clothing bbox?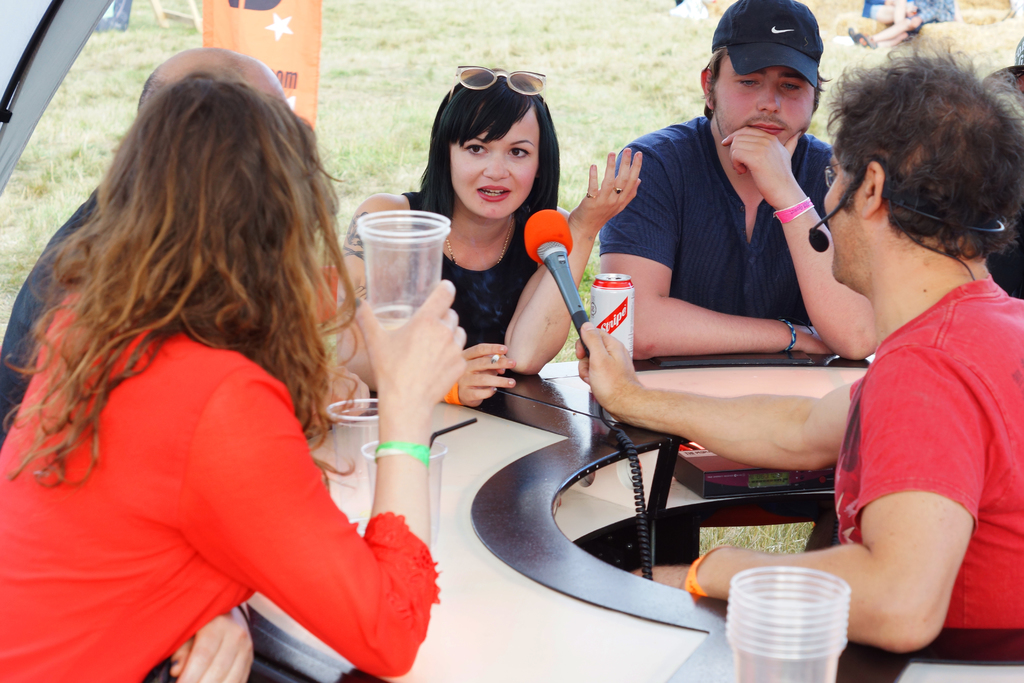
BBox(860, 0, 956, 21)
